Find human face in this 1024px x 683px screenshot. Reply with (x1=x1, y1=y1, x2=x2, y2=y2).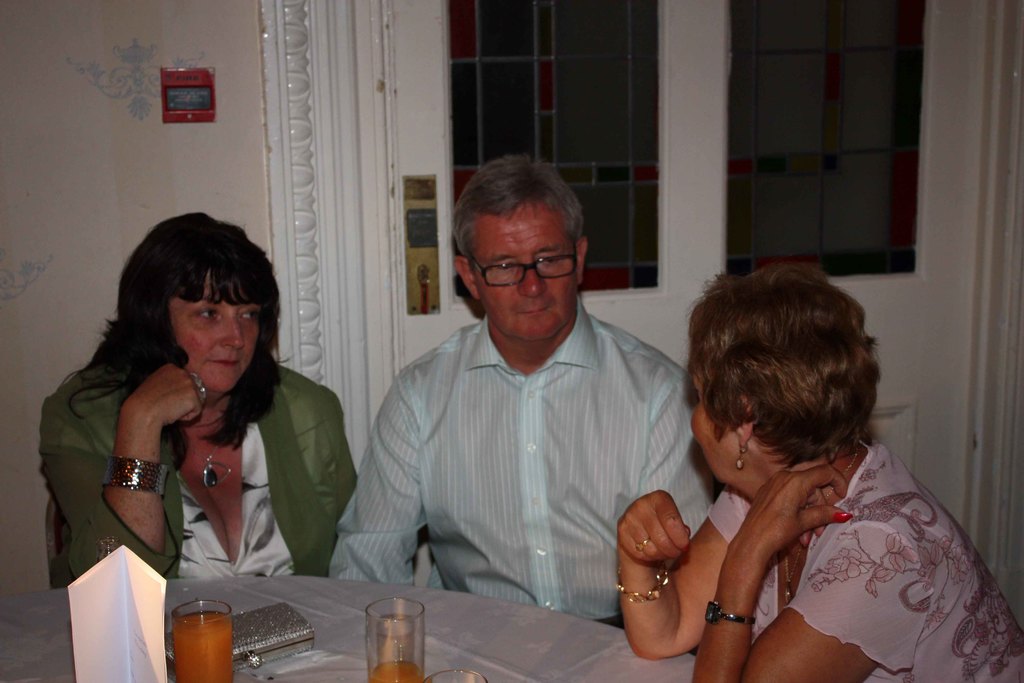
(x1=687, y1=363, x2=740, y2=488).
